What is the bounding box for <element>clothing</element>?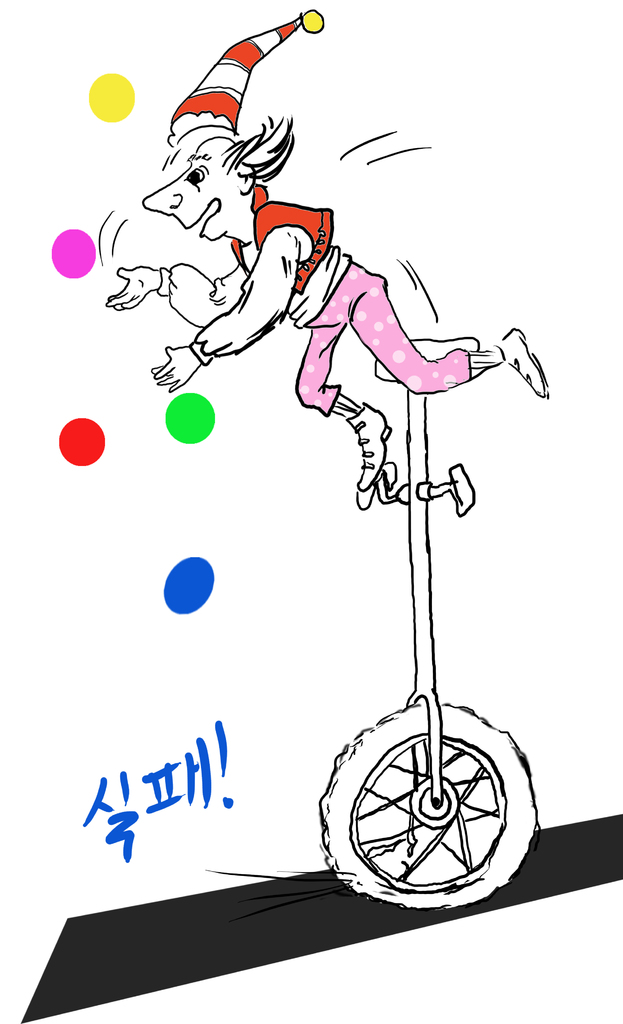
{"x1": 229, "y1": 183, "x2": 464, "y2": 418}.
